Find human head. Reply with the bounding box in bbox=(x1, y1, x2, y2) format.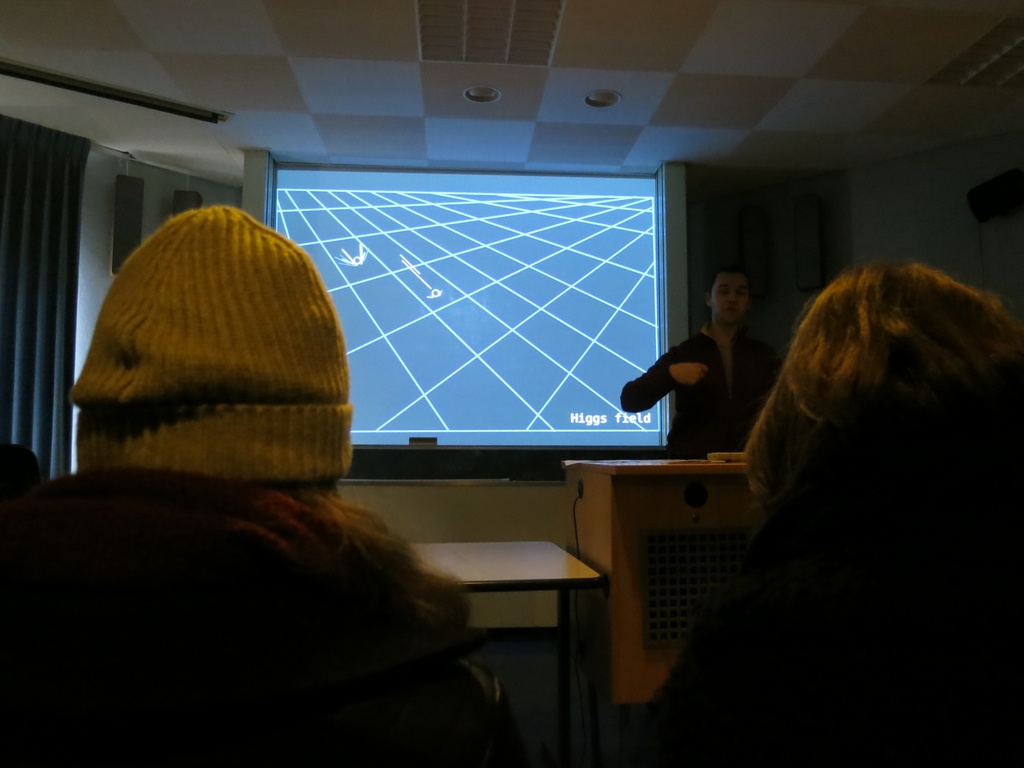
bbox=(746, 262, 1023, 536).
